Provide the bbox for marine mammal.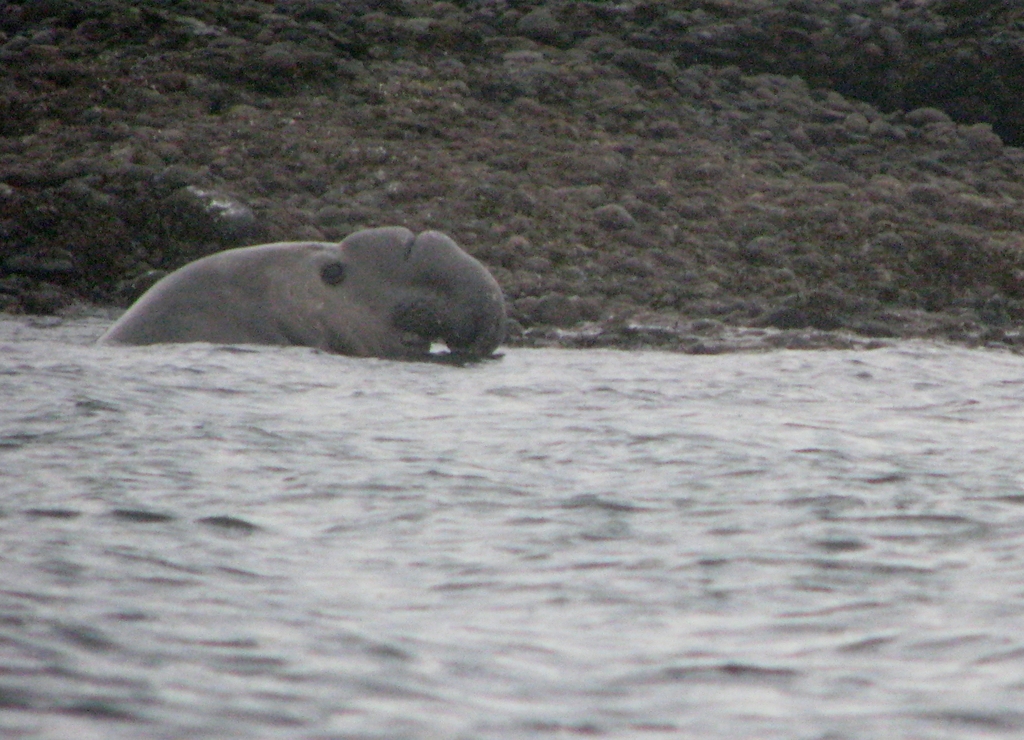
(left=94, top=221, right=538, bottom=374).
